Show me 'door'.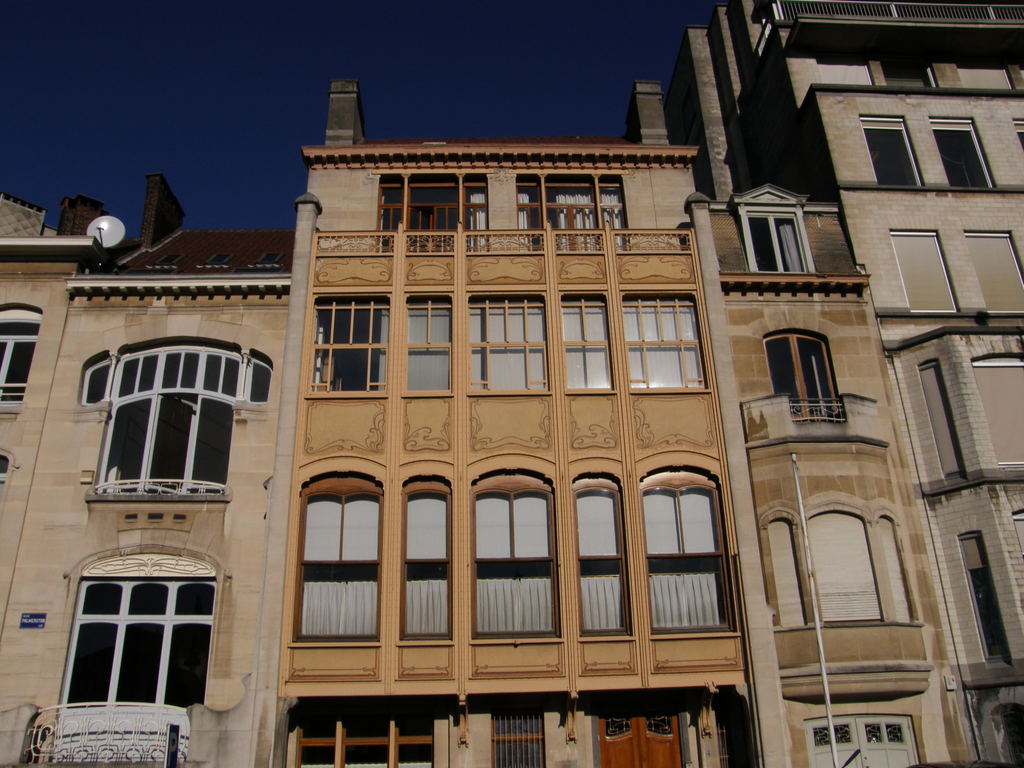
'door' is here: [x1=595, y1=706, x2=681, y2=767].
